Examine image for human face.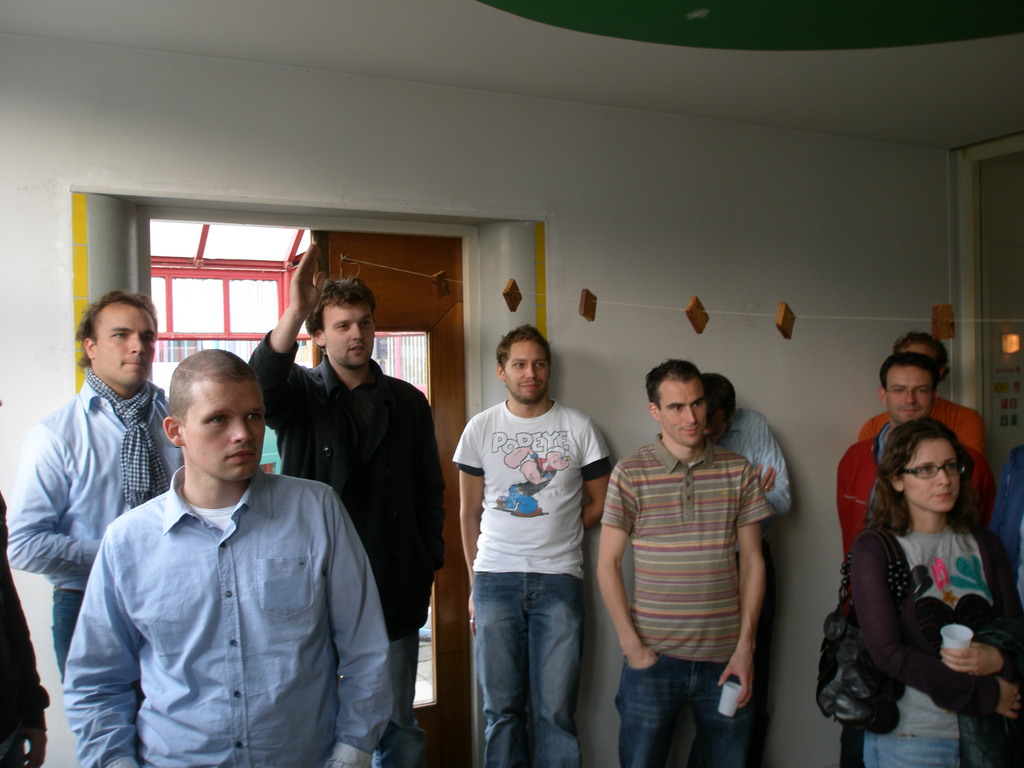
Examination result: rect(186, 382, 264, 484).
